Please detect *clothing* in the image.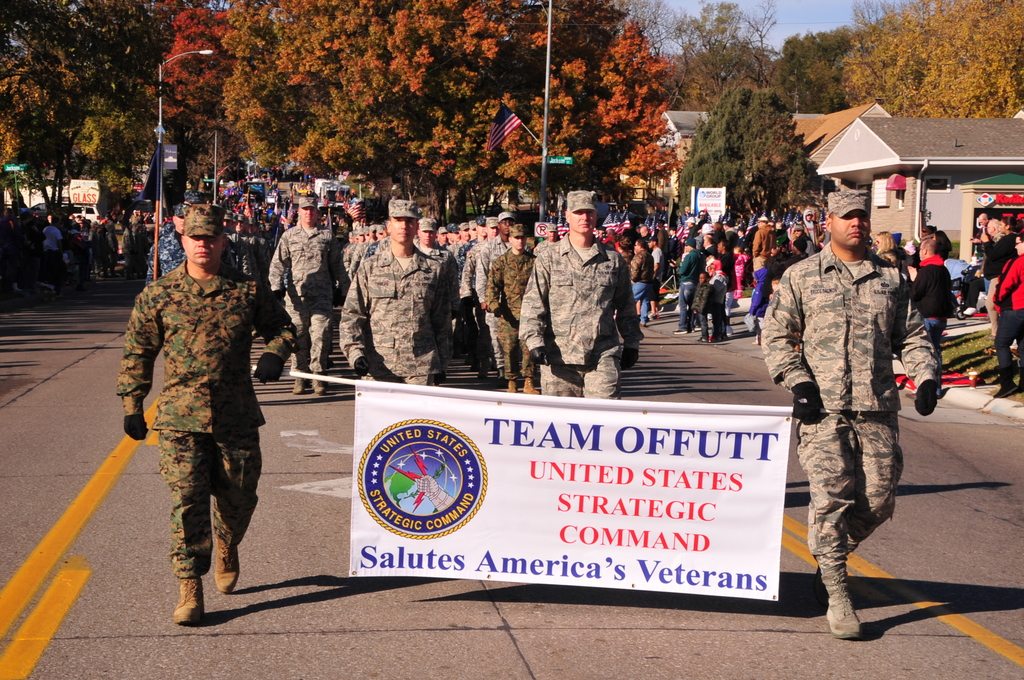
crop(267, 223, 337, 380).
